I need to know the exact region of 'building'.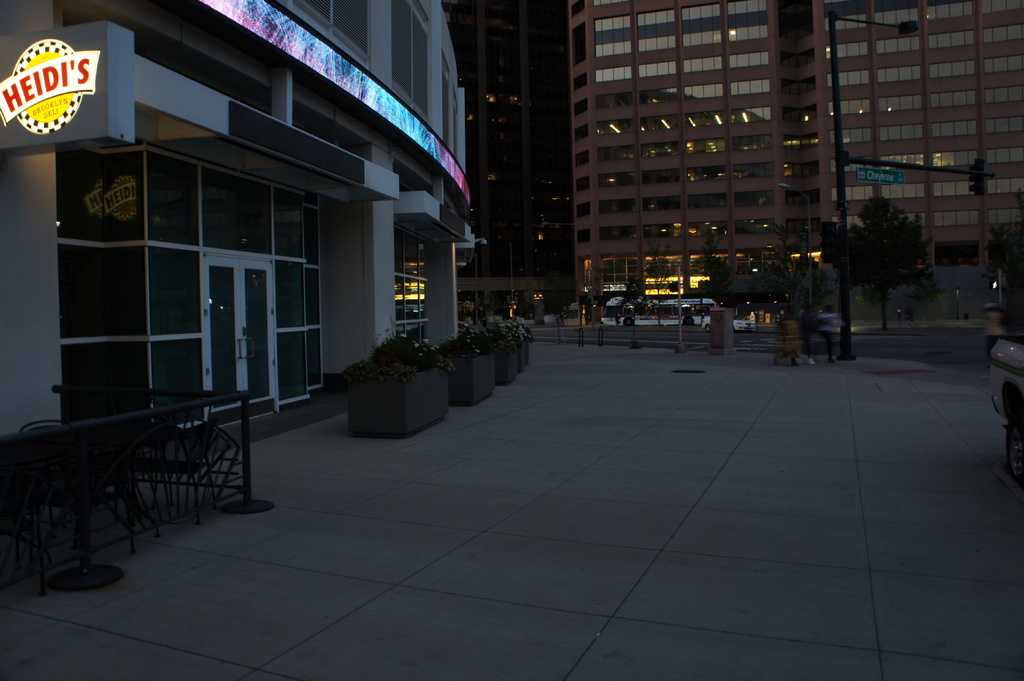
Region: x1=0, y1=0, x2=474, y2=440.
